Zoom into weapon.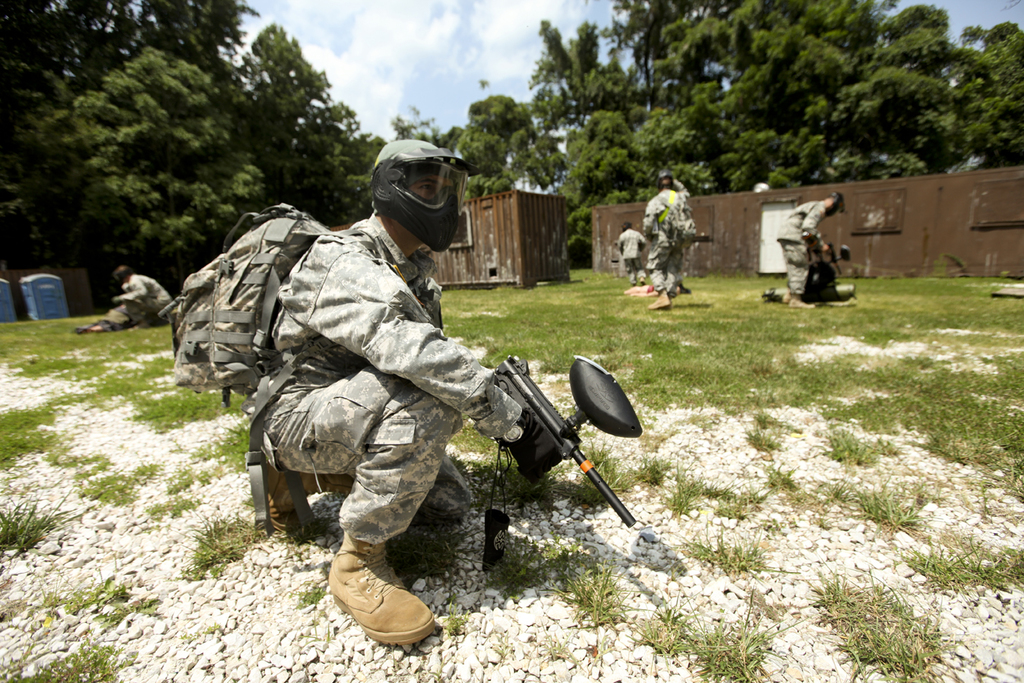
Zoom target: 492,346,649,526.
